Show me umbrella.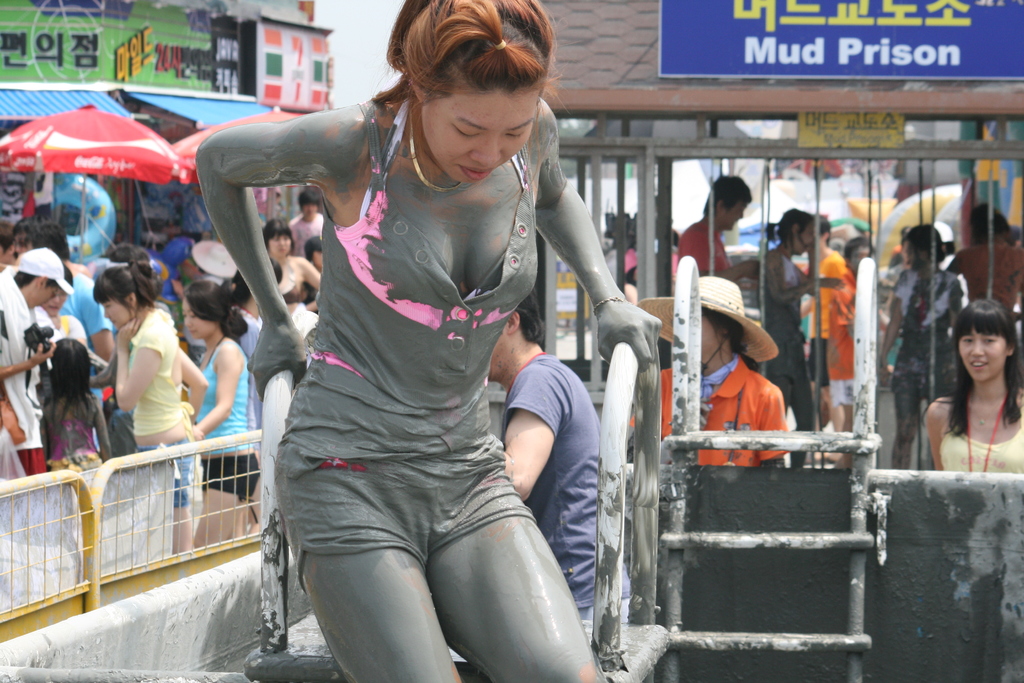
umbrella is here: select_region(170, 104, 304, 223).
